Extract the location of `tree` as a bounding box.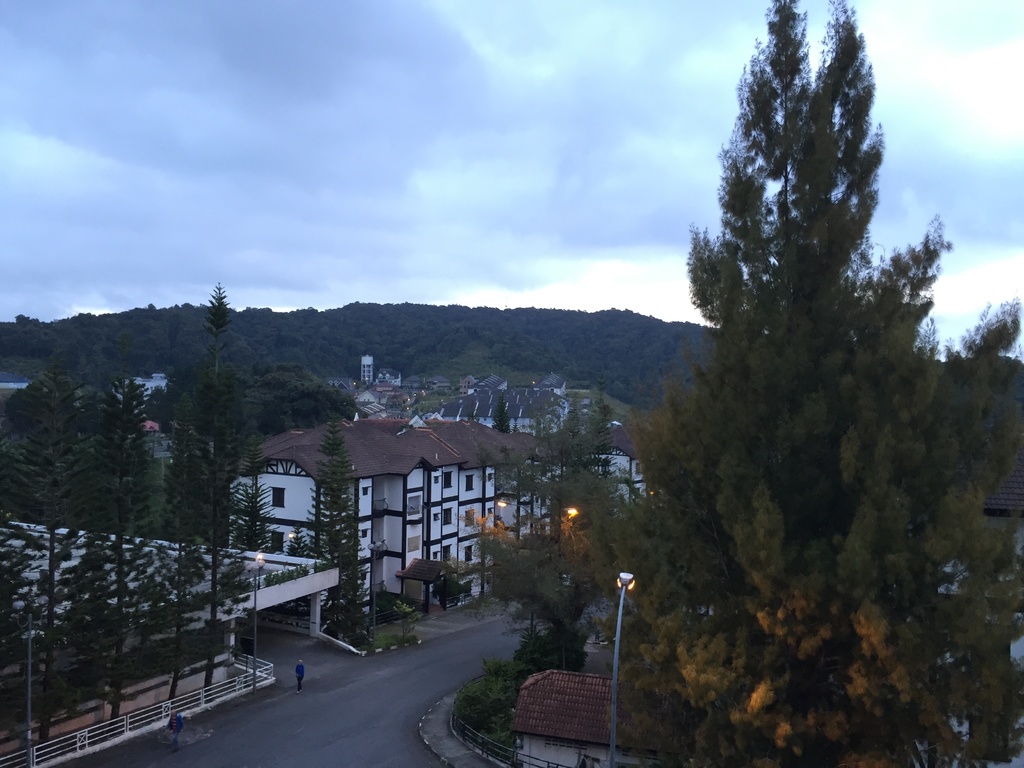
pyautogui.locateOnScreen(636, 68, 959, 721).
